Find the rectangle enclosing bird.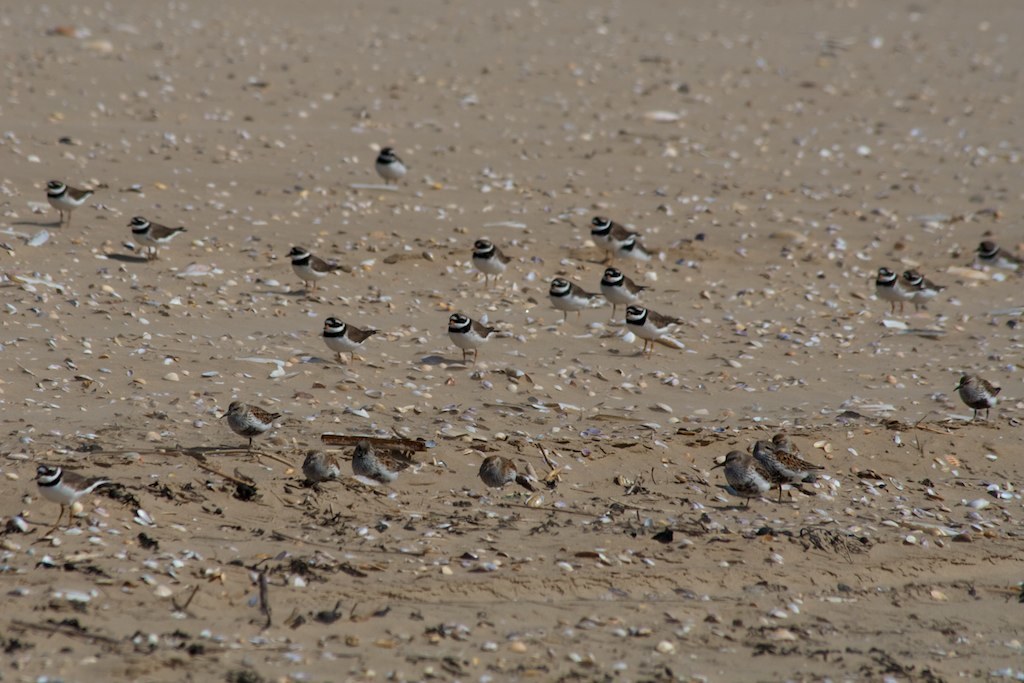
(left=124, top=212, right=188, bottom=258).
